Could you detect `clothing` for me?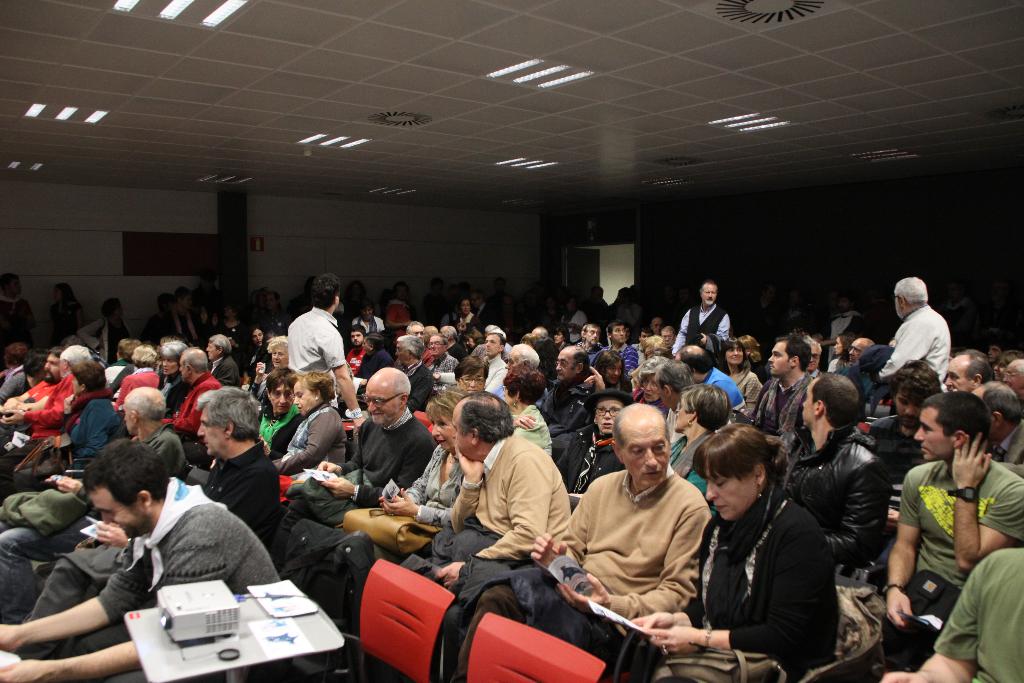
Detection result: pyautogui.locateOnScreen(677, 301, 730, 340).
